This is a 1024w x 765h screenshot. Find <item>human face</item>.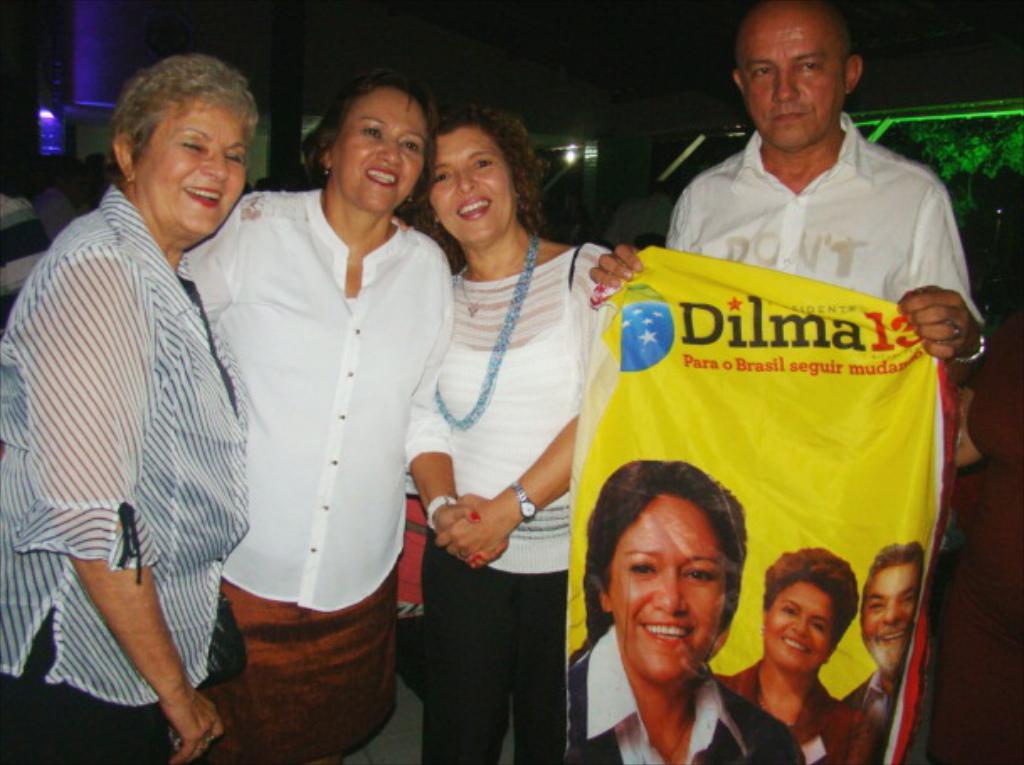
Bounding box: left=135, top=89, right=247, bottom=240.
